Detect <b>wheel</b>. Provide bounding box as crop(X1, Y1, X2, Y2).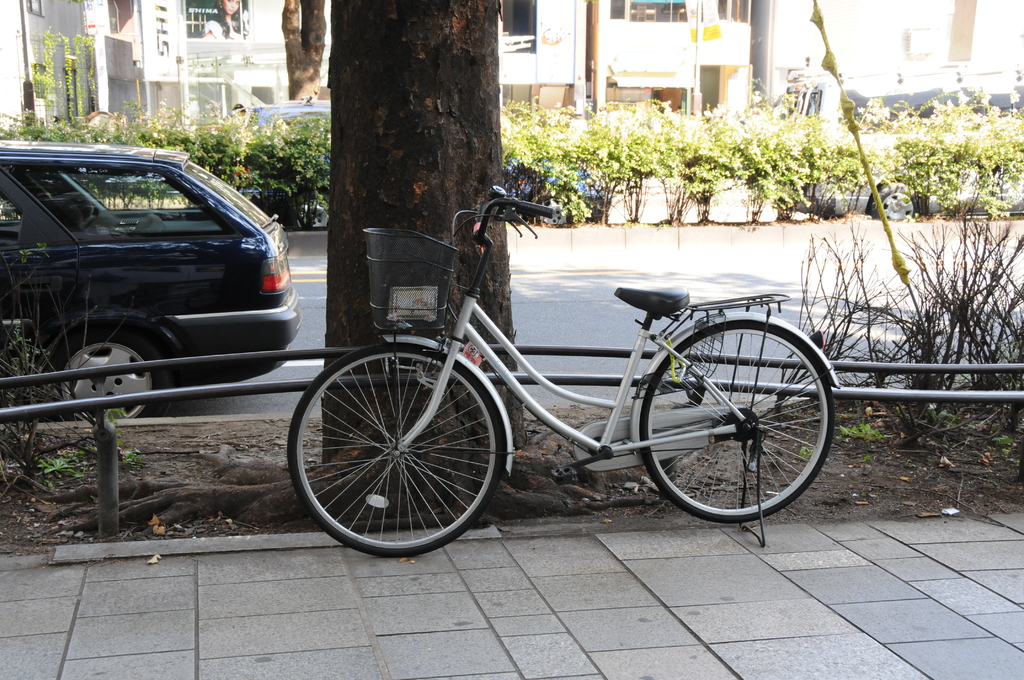
crop(533, 195, 578, 225).
